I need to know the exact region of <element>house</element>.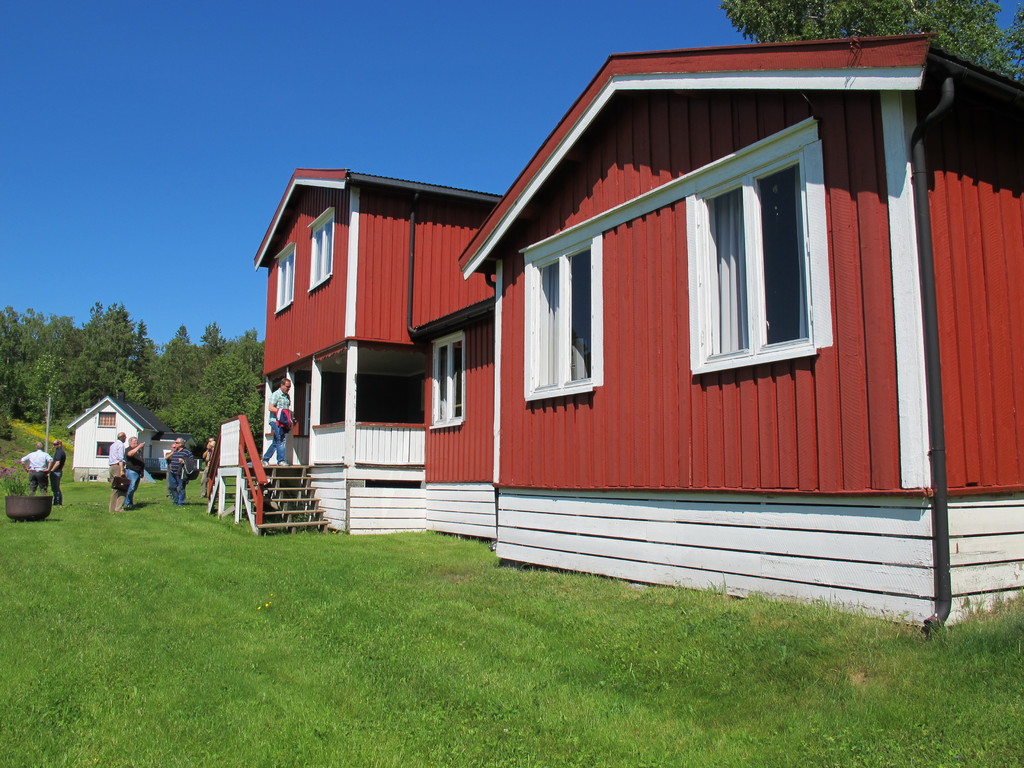
Region: [476,39,1021,618].
